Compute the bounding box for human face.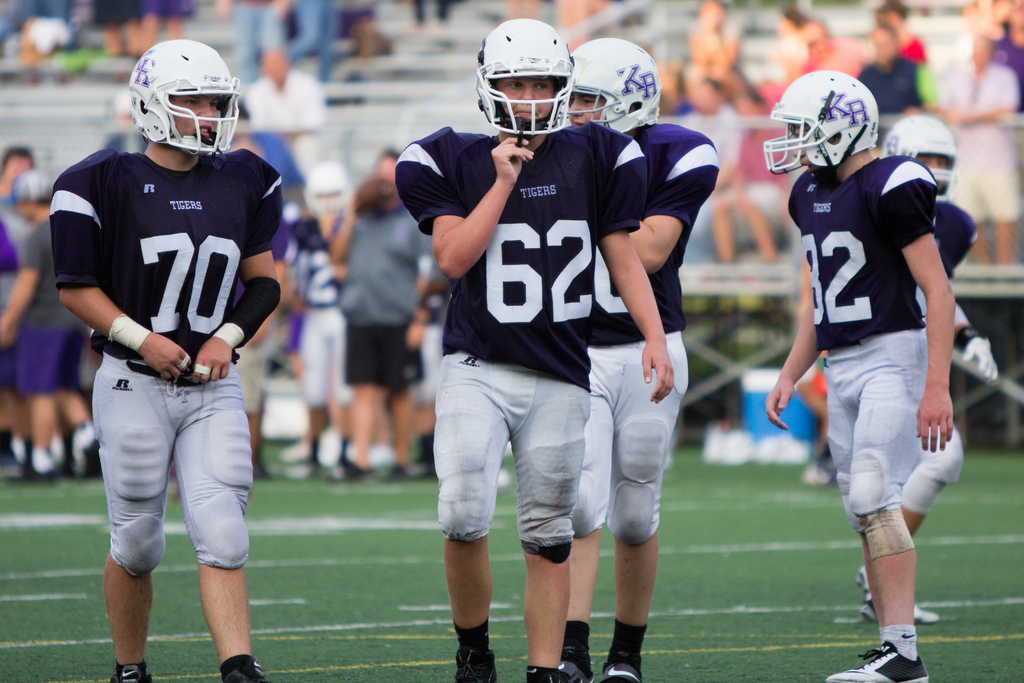
locate(492, 73, 557, 120).
